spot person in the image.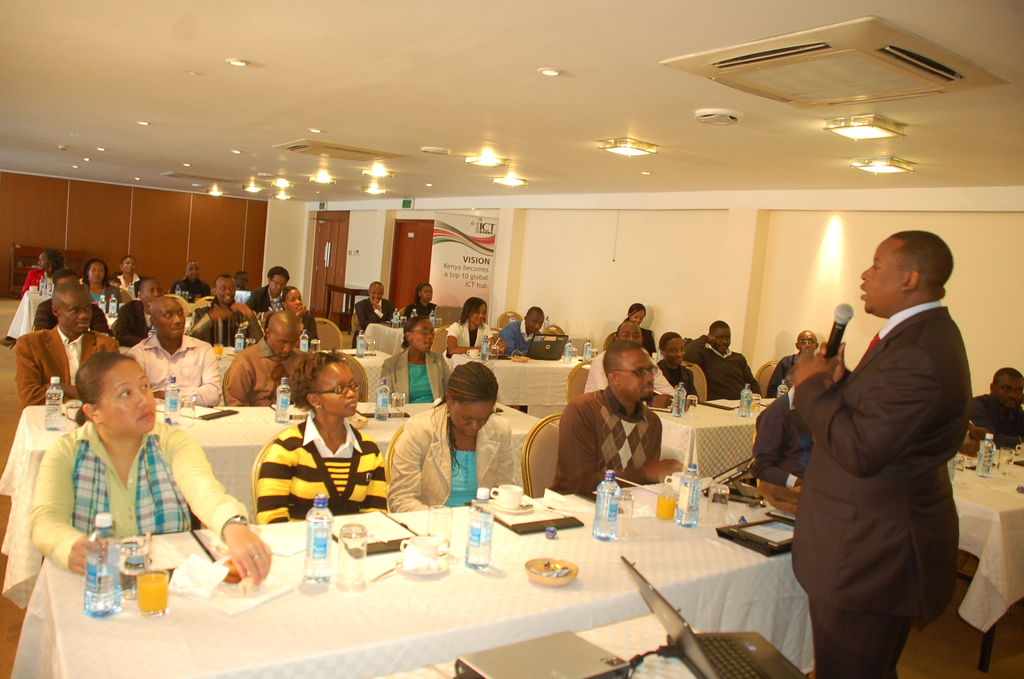
person found at box=[243, 265, 298, 318].
